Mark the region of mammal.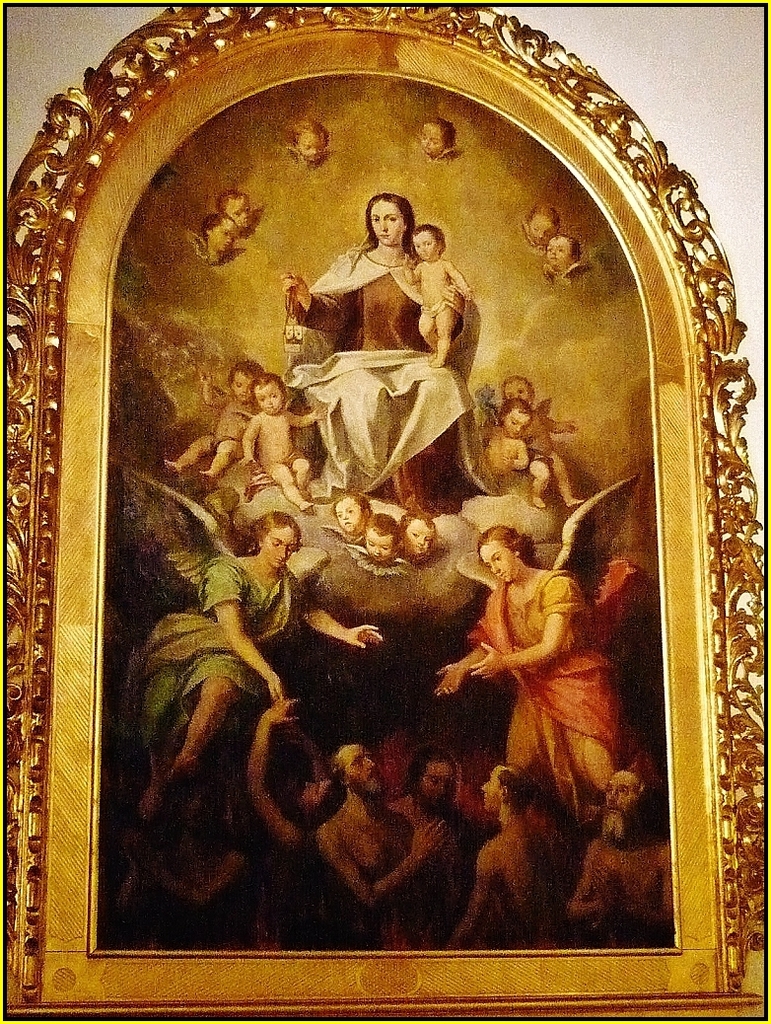
Region: 502,371,584,501.
